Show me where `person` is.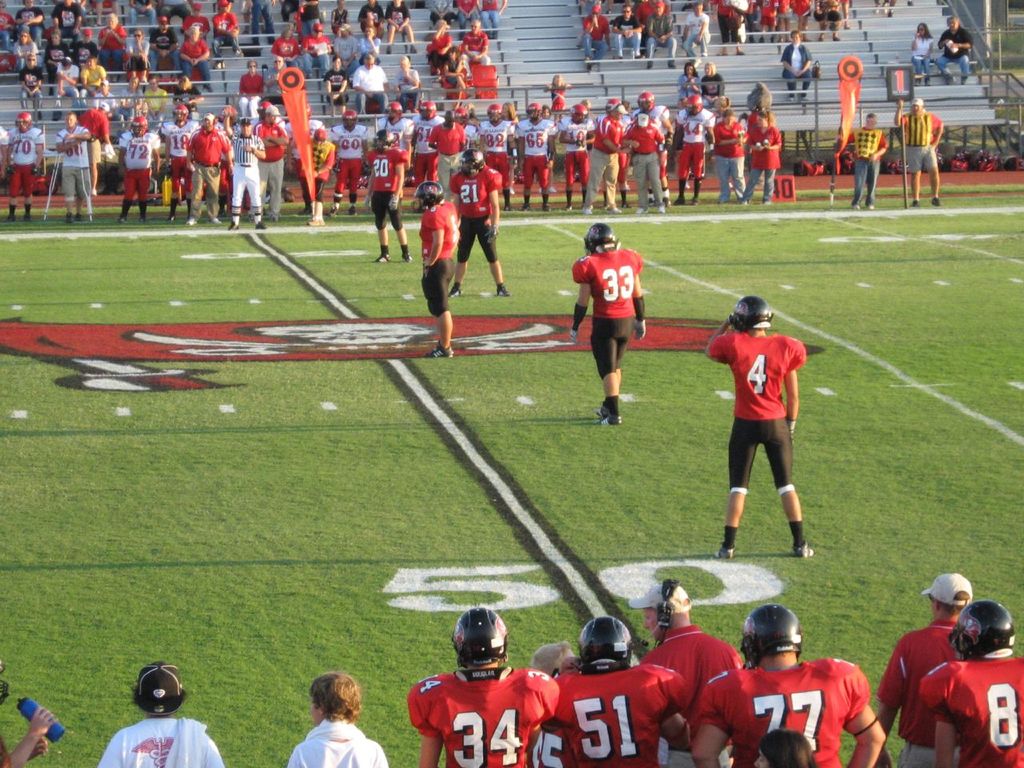
`person` is at bbox=[55, 58, 84, 106].
